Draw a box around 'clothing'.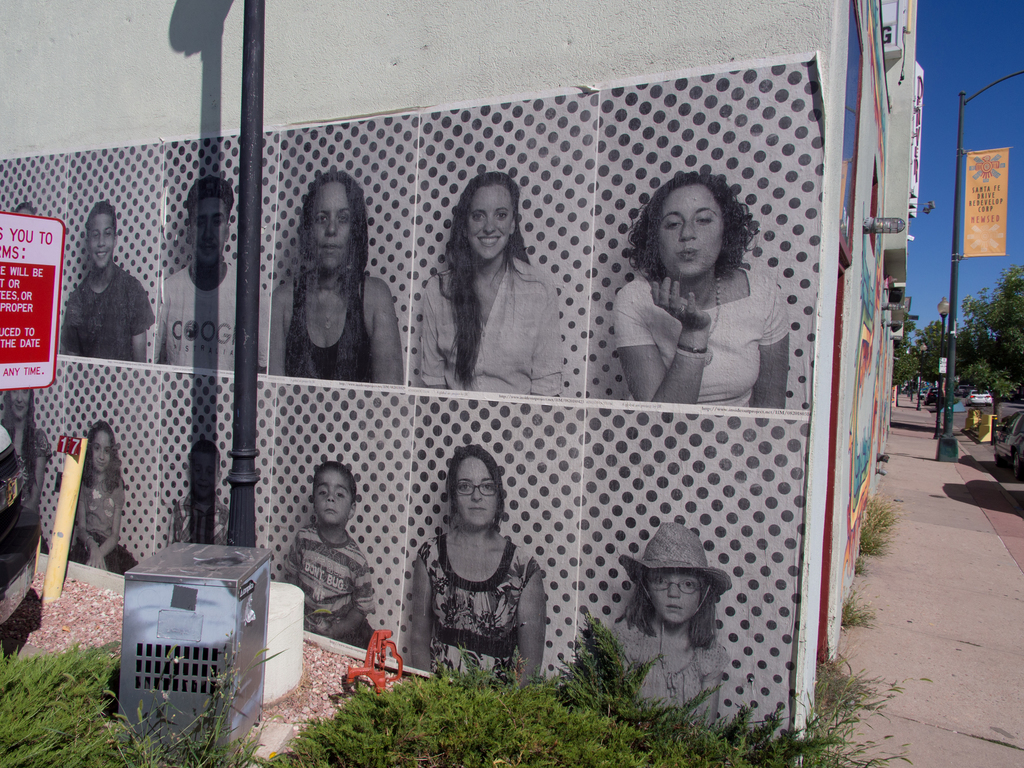
[286, 264, 377, 383].
